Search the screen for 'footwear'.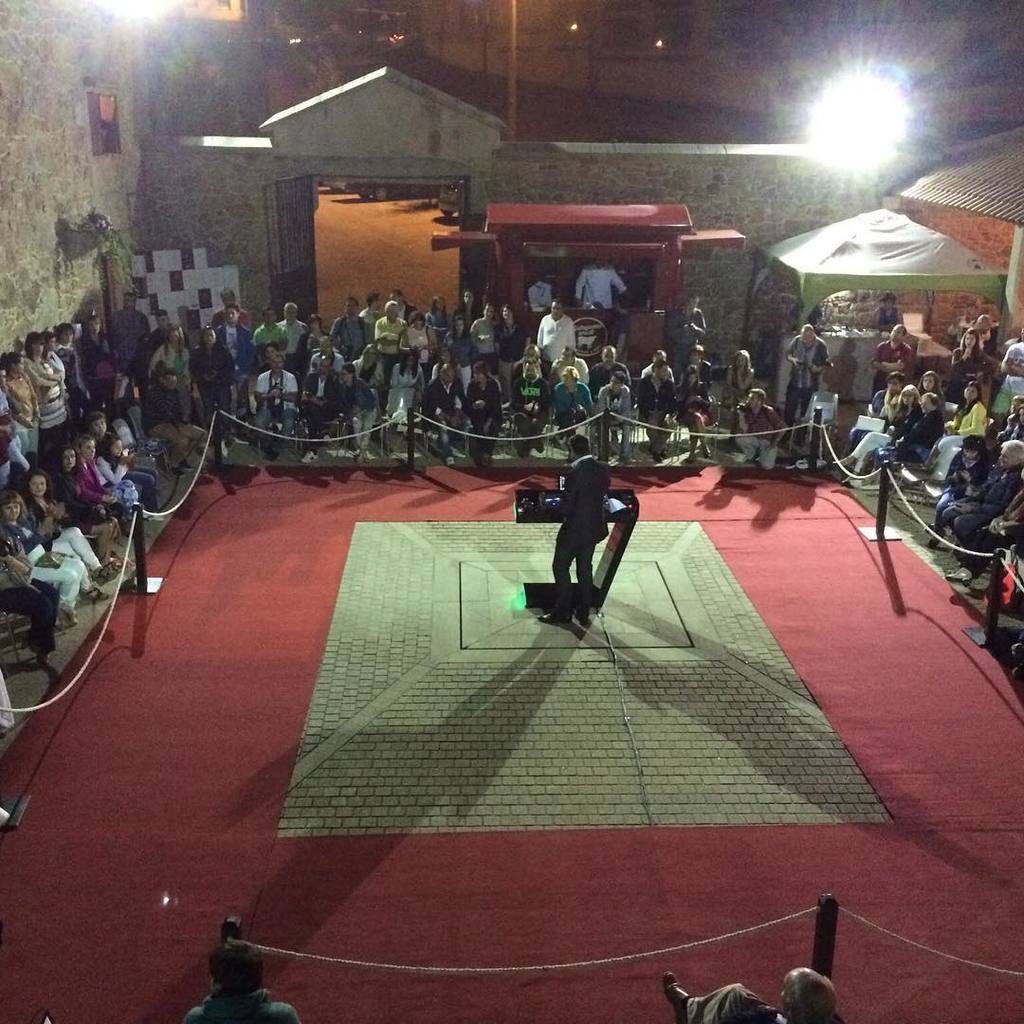
Found at crop(83, 575, 106, 603).
